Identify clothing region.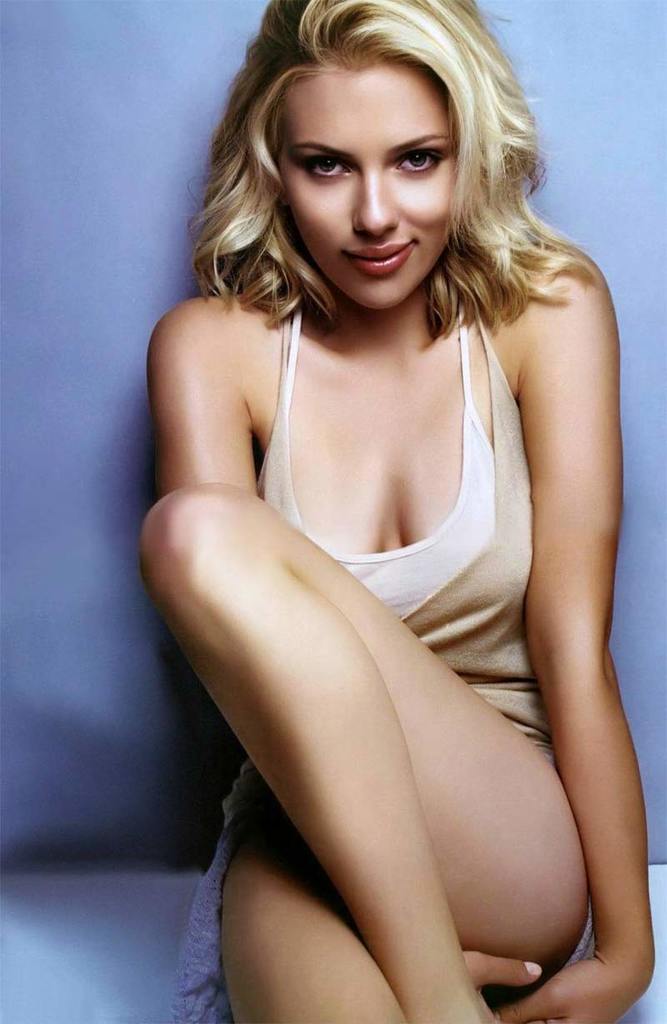
Region: (167, 258, 562, 1020).
